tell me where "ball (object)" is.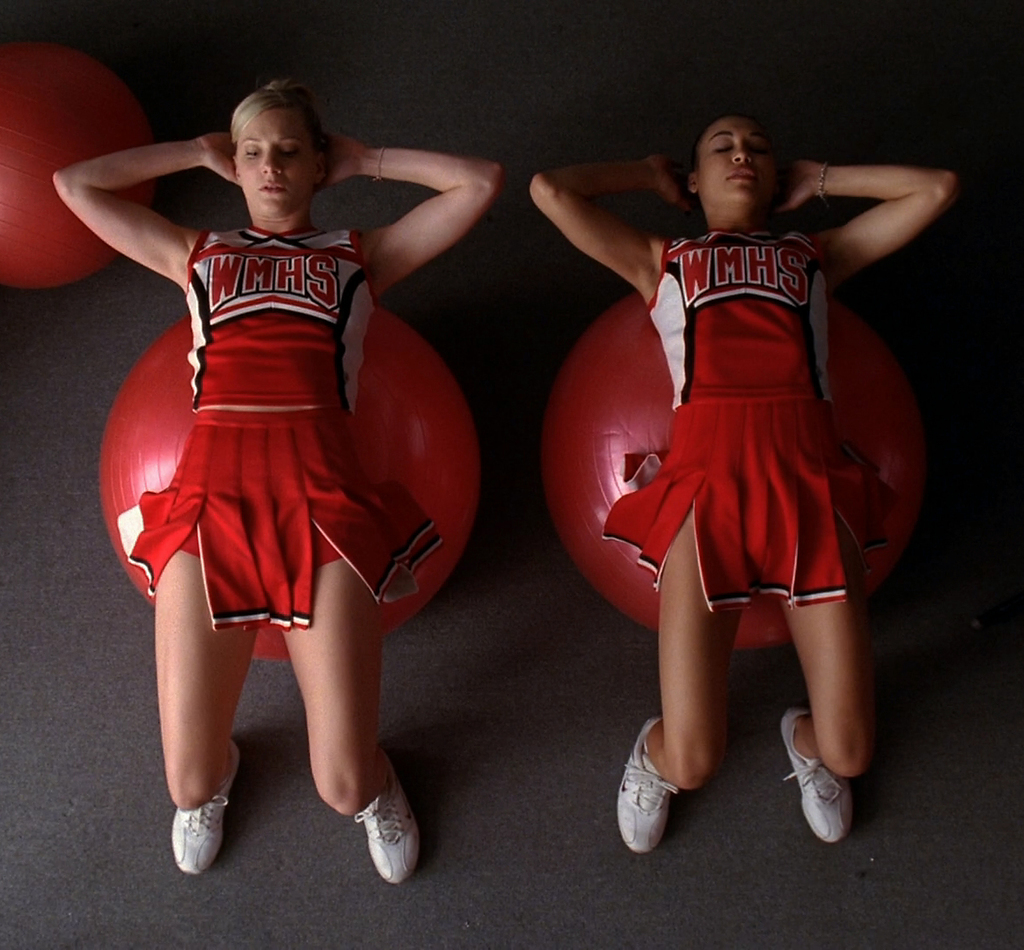
"ball (object)" is at left=0, top=33, right=164, bottom=287.
